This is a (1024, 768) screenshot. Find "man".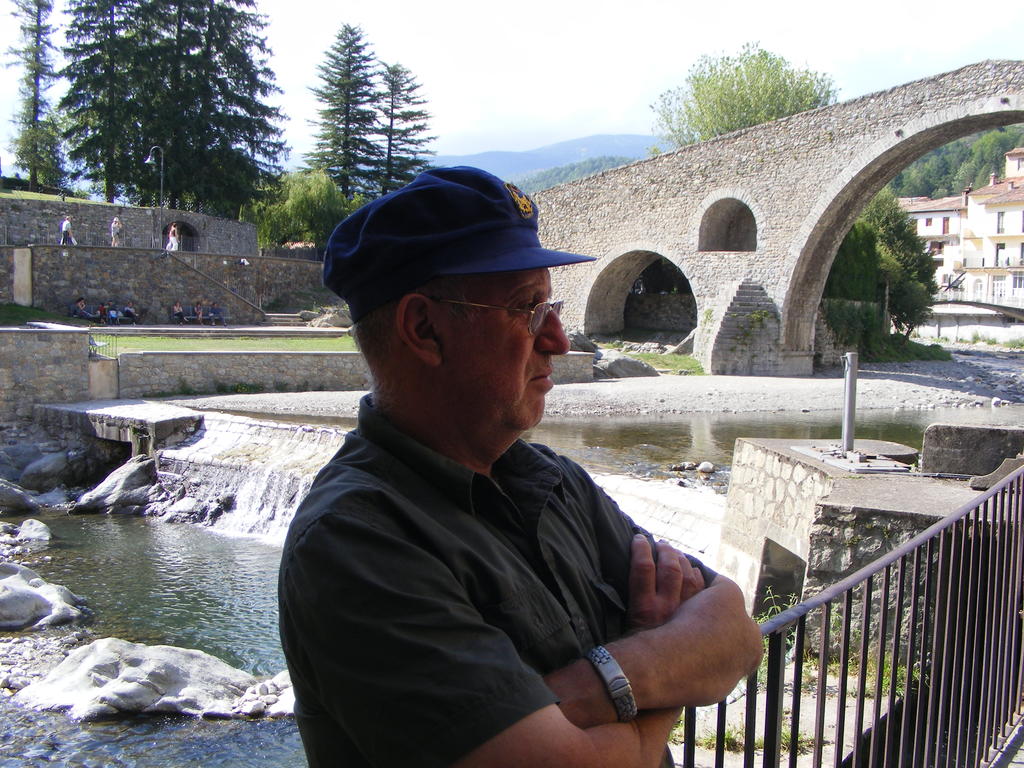
Bounding box: locate(264, 164, 790, 747).
